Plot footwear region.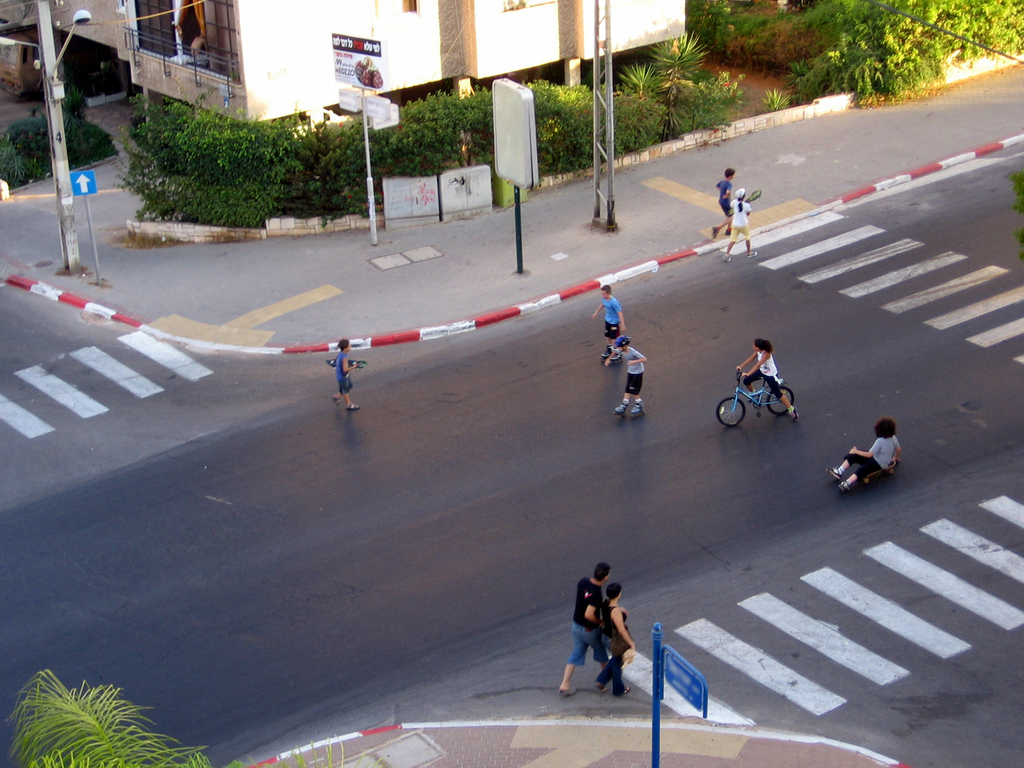
Plotted at select_region(838, 476, 845, 492).
